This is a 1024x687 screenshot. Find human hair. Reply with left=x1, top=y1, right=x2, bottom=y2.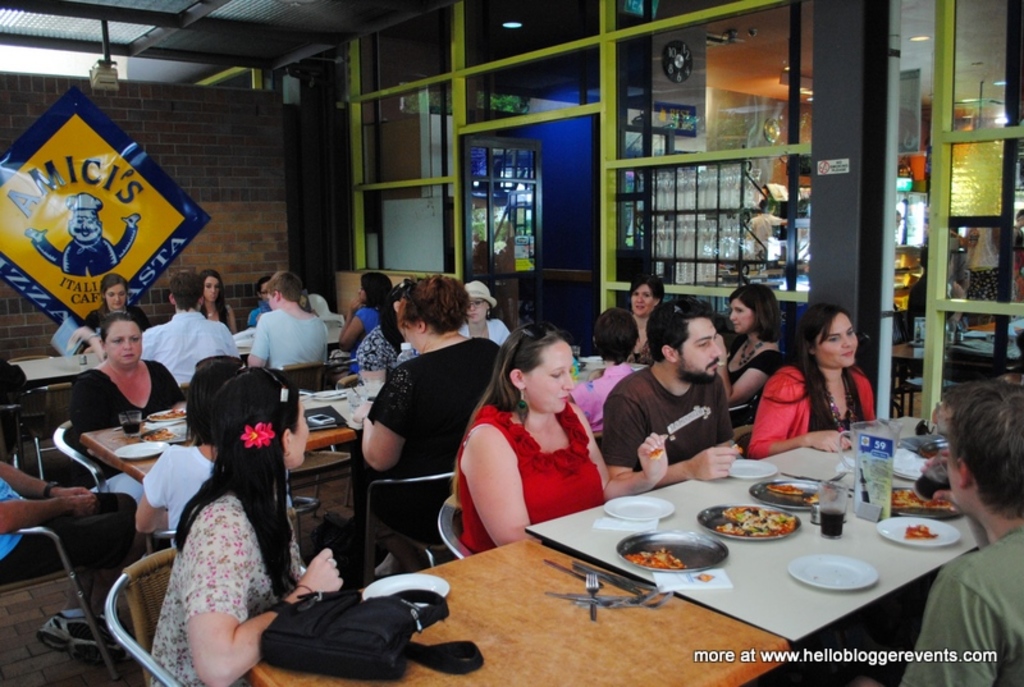
left=170, top=367, right=301, bottom=597.
